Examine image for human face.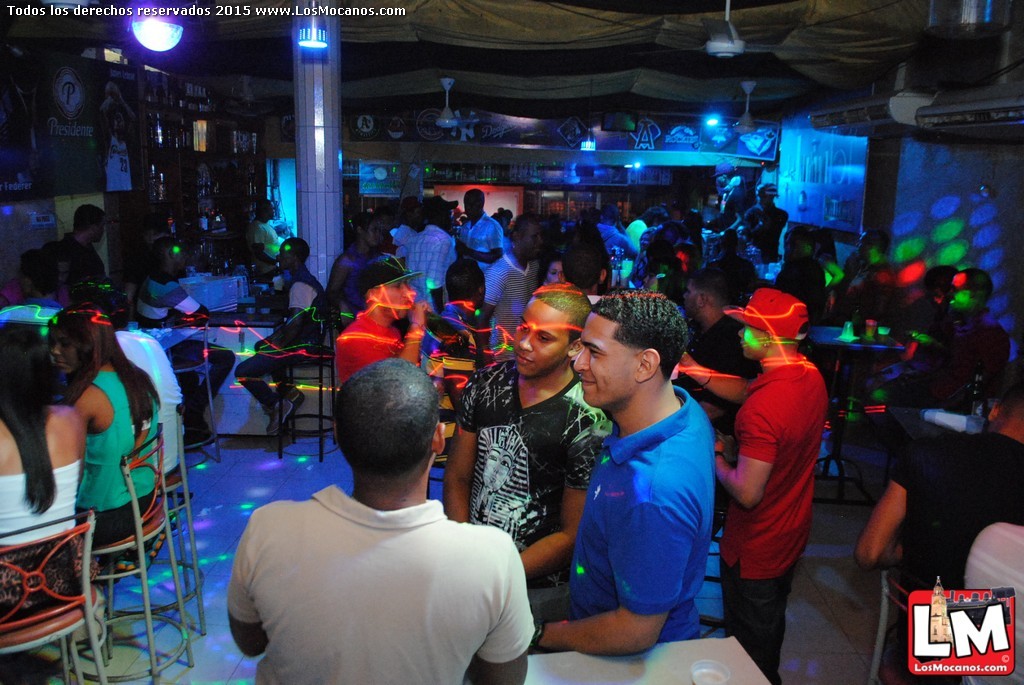
Examination result: (381,282,408,317).
